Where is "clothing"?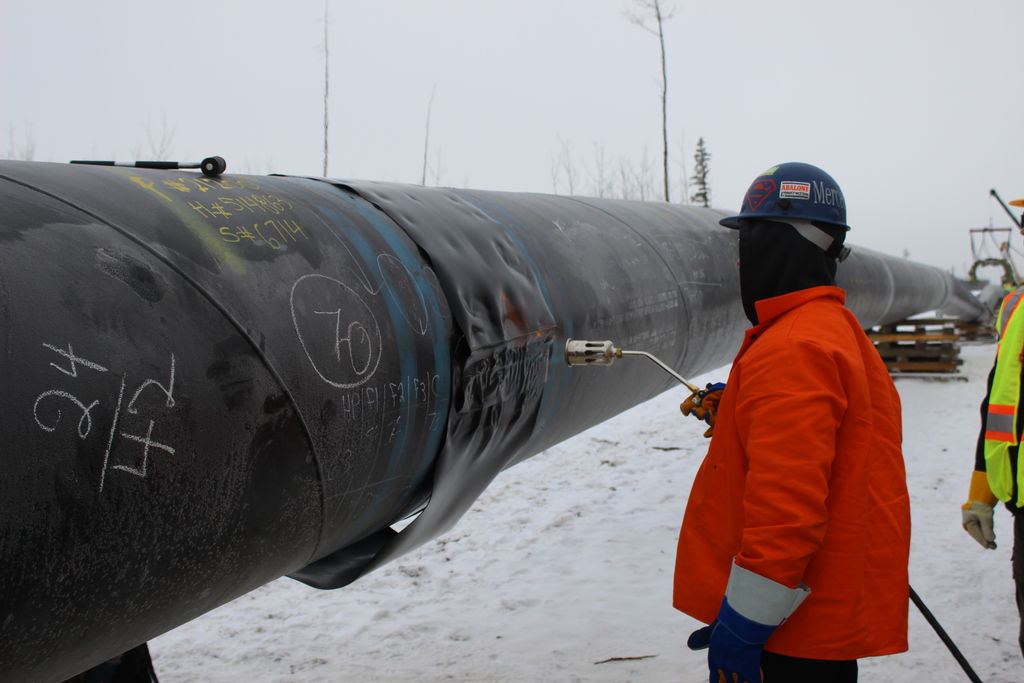
677/252/926/669.
